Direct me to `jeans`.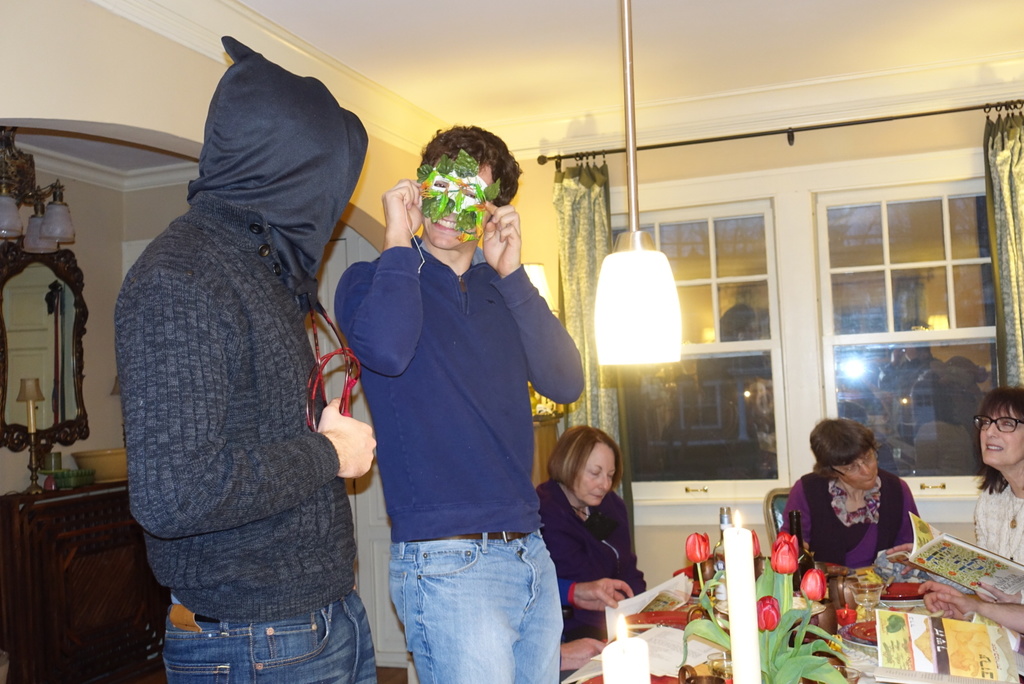
Direction: (374,521,565,683).
